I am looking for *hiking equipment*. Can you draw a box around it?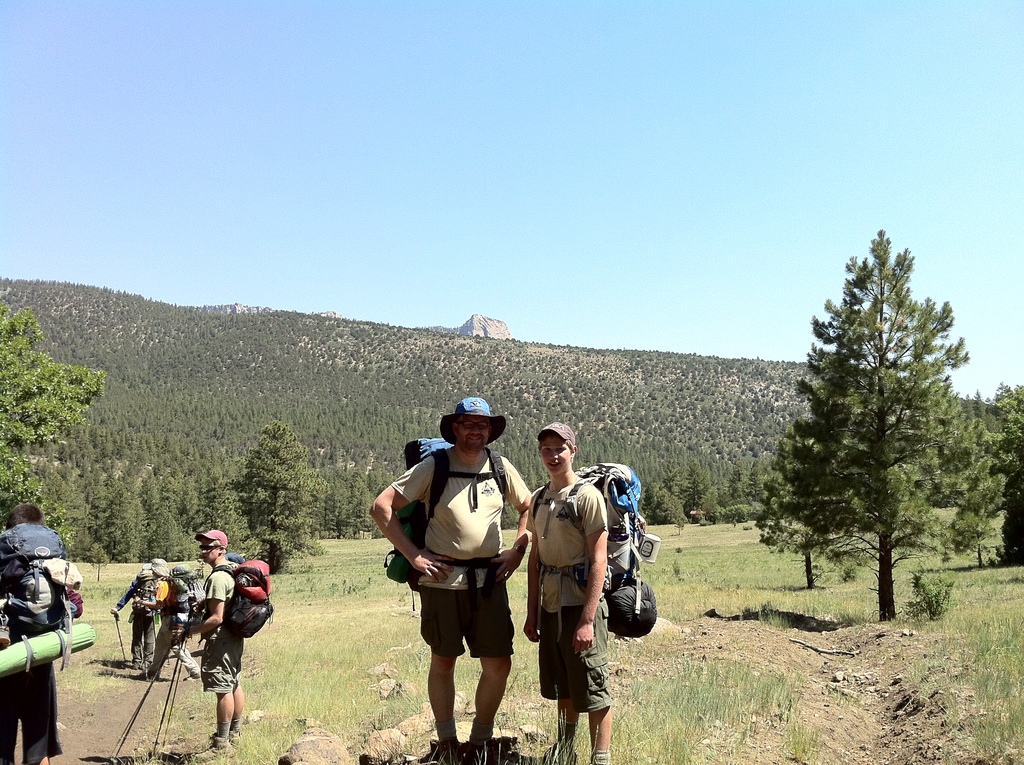
Sure, the bounding box is 374,435,511,620.
